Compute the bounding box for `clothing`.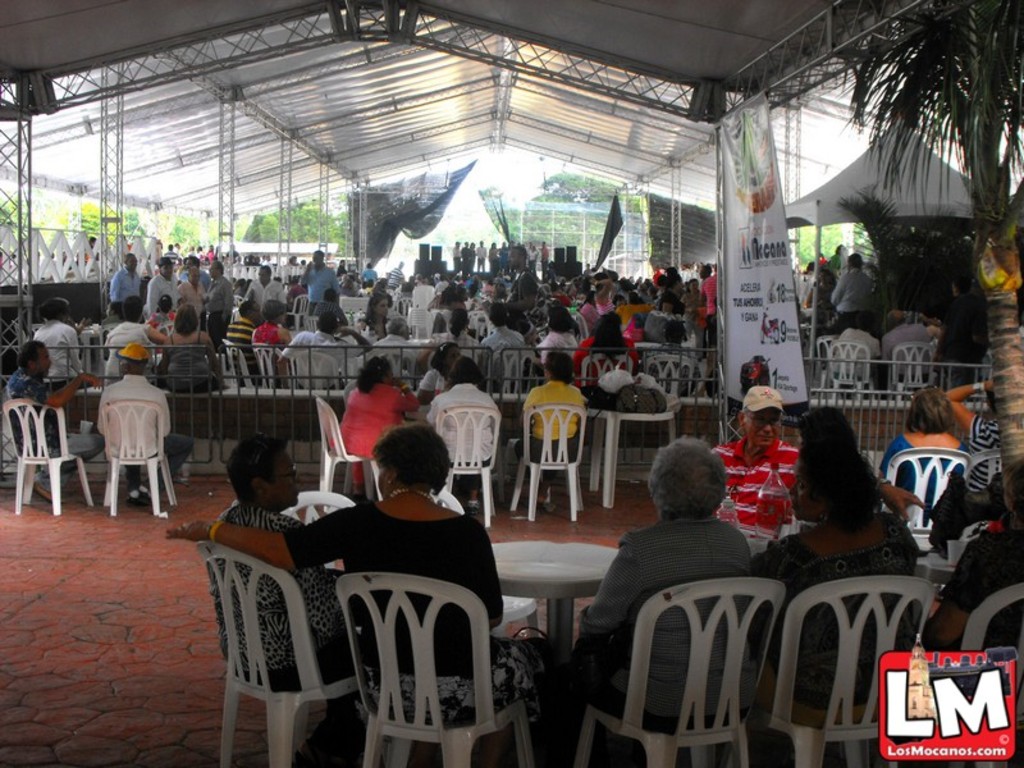
crop(33, 314, 86, 379).
